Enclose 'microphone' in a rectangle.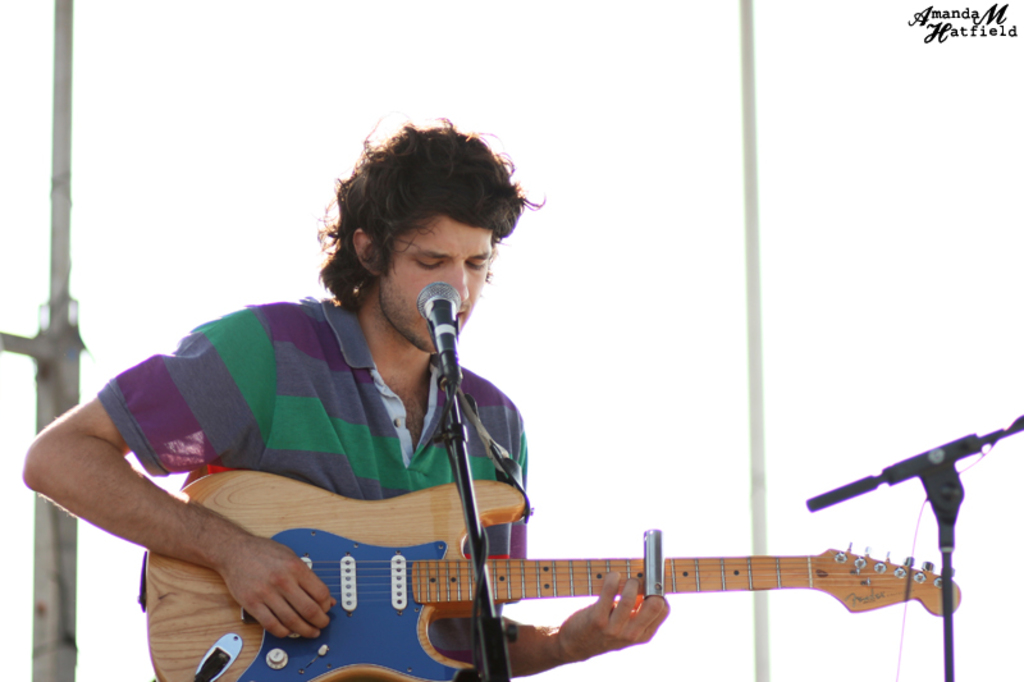
413:278:461:376.
